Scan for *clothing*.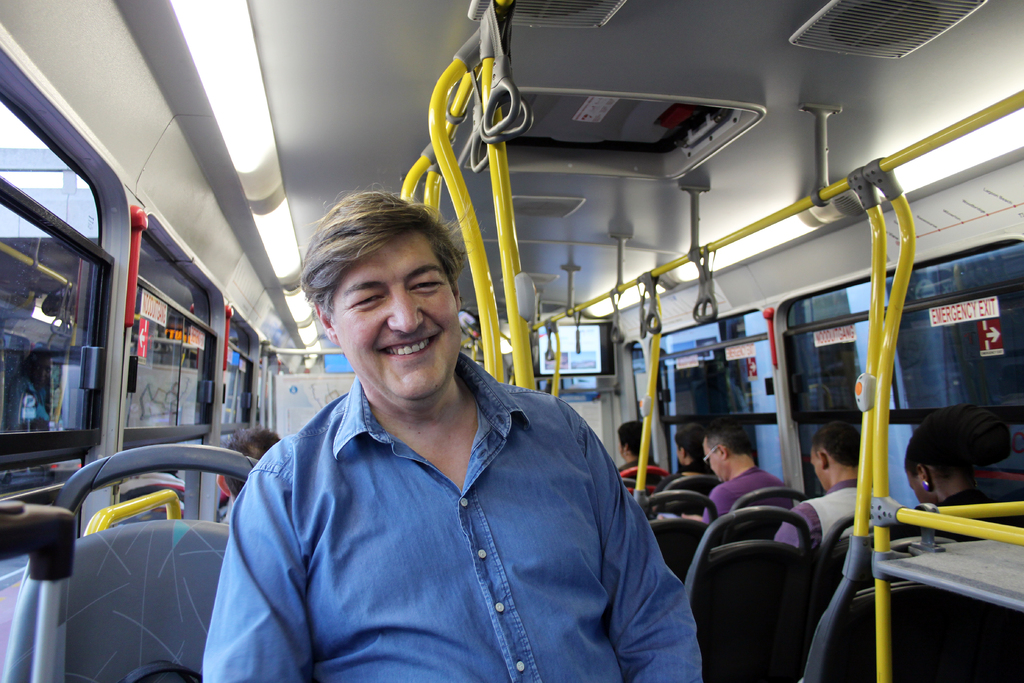
Scan result: Rect(202, 350, 710, 682).
